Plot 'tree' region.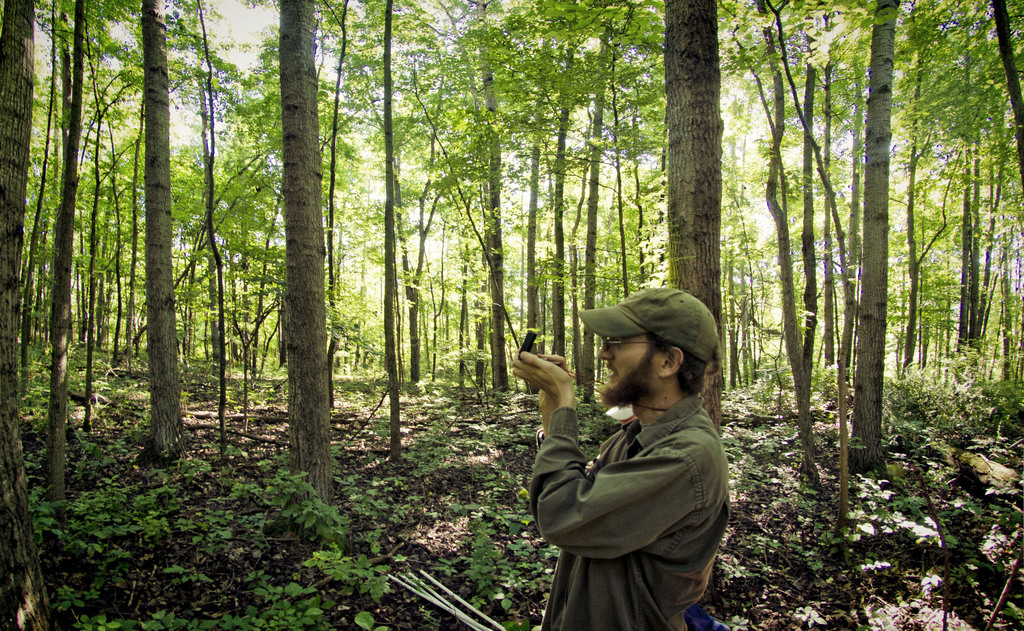
Plotted at 980/124/1018/385.
